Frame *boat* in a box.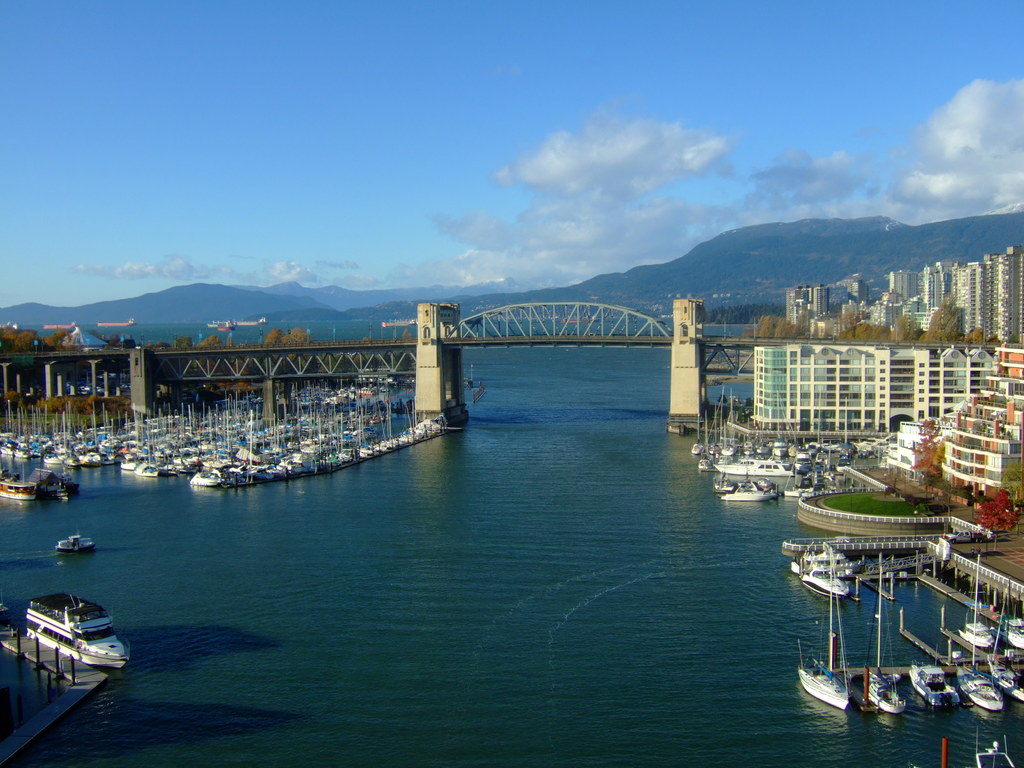
[left=11, top=587, right=108, bottom=685].
